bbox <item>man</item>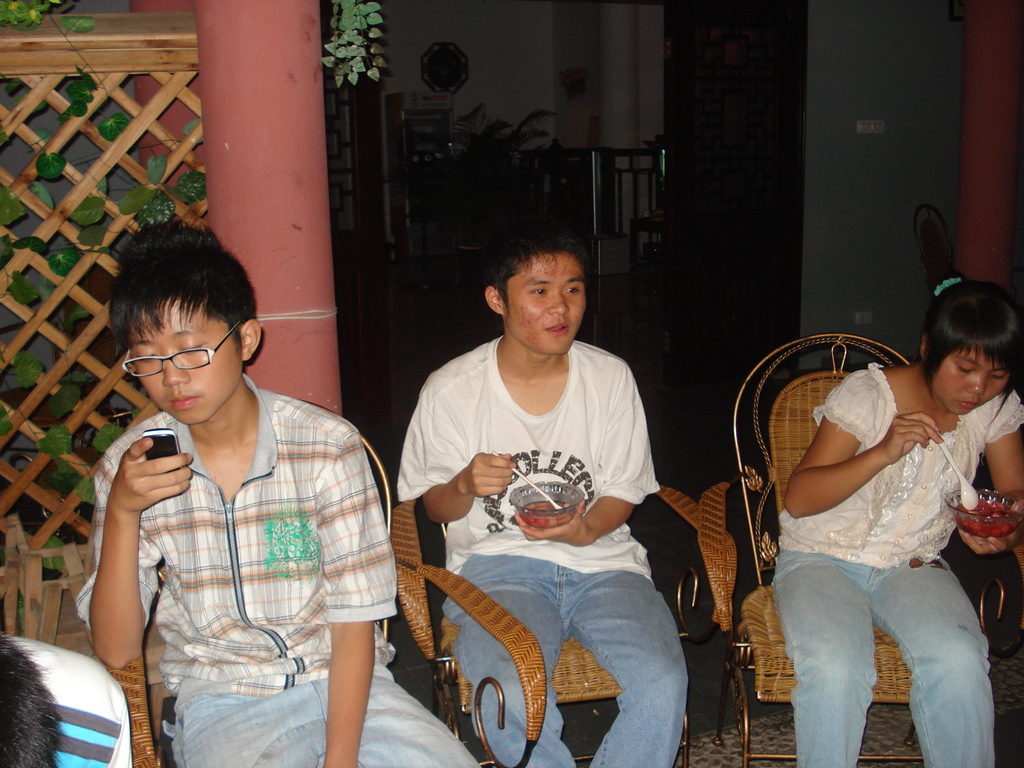
401:209:687:767
